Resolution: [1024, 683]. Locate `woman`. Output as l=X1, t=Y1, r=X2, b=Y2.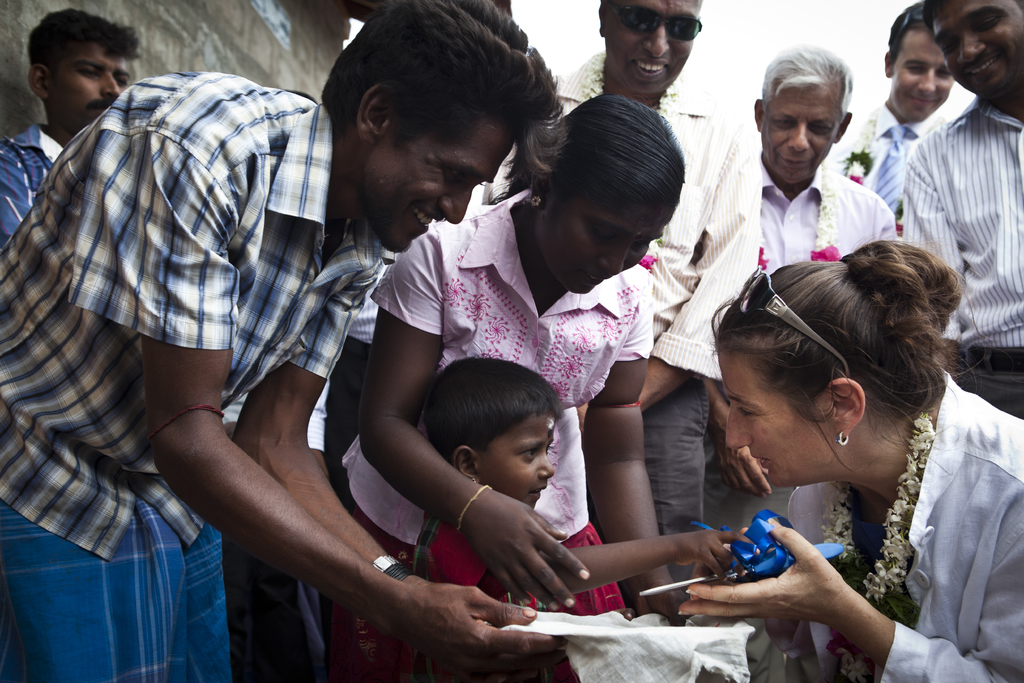
l=369, t=91, r=703, b=682.
